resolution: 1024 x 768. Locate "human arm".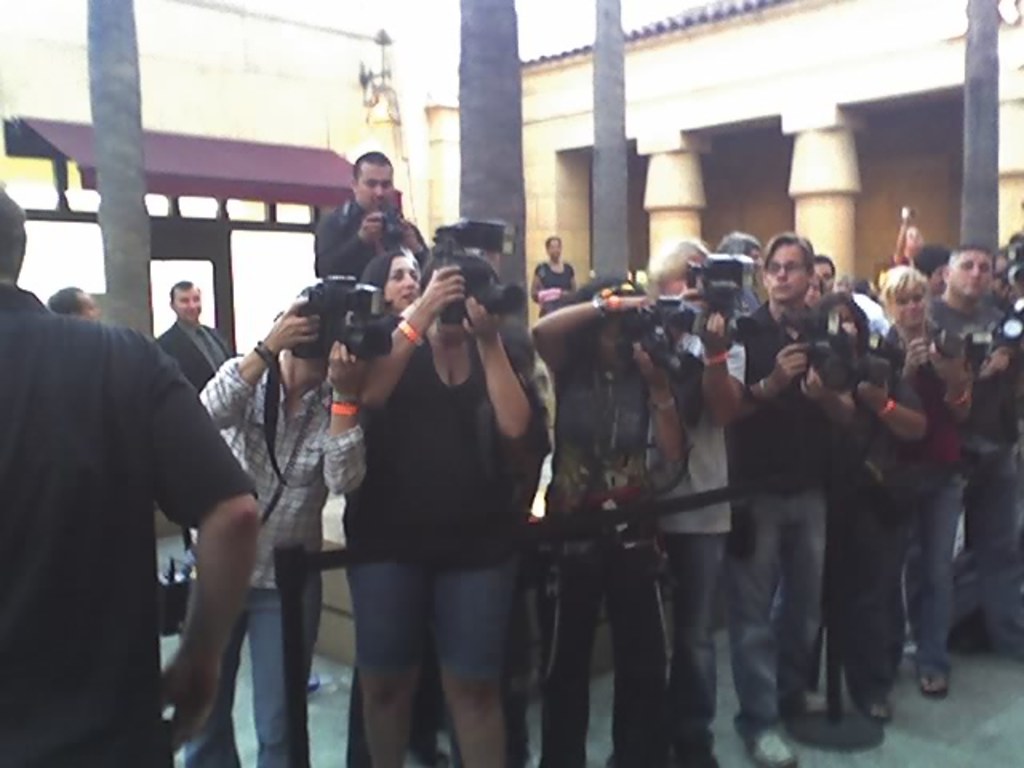
bbox=[331, 338, 349, 483].
